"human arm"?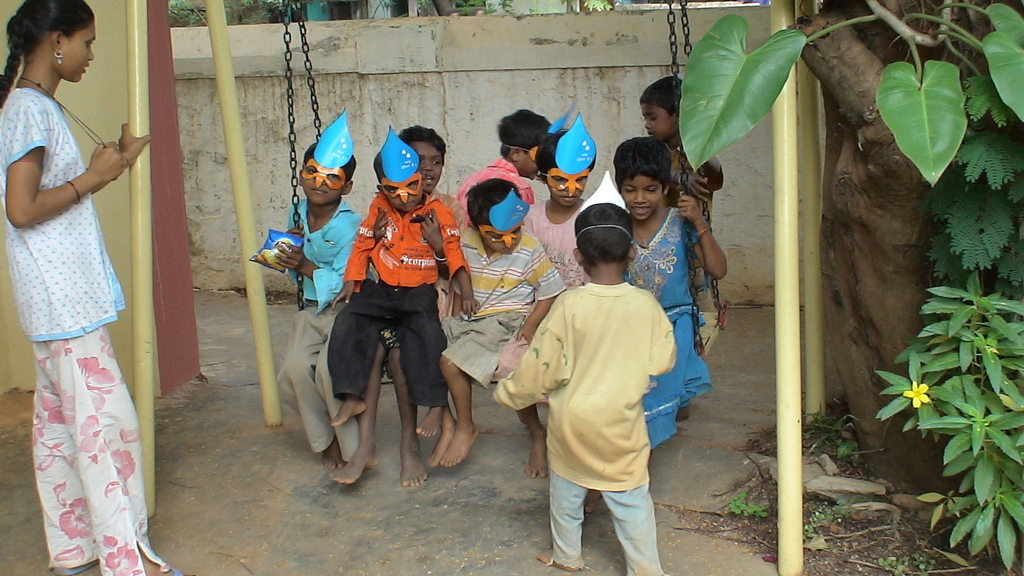
x1=282, y1=225, x2=307, y2=283
